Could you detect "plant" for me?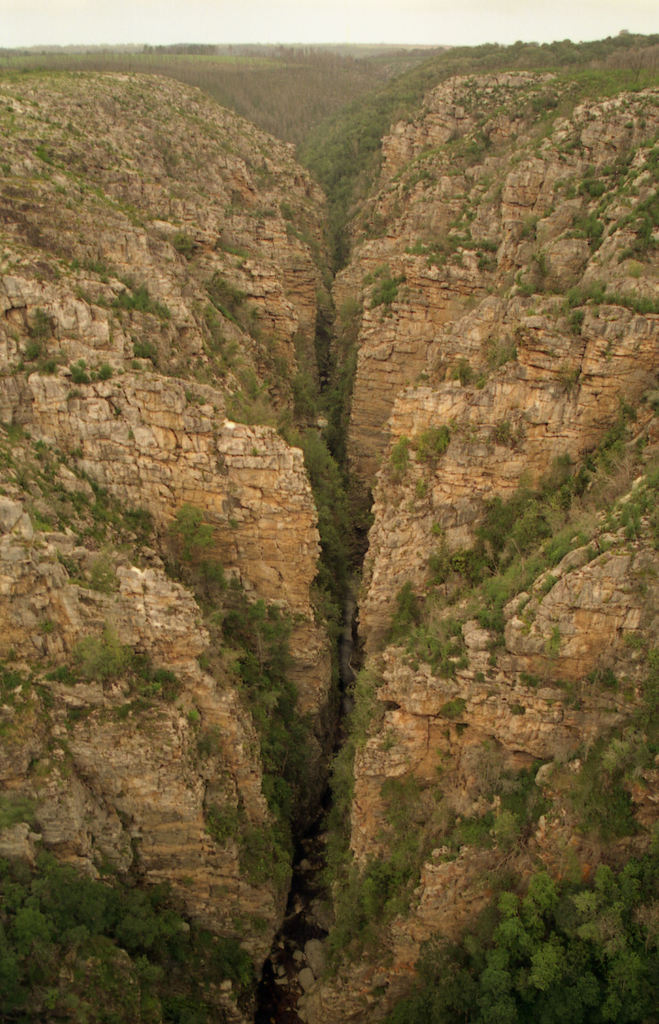
Detection result: {"x1": 407, "y1": 239, "x2": 439, "y2": 255}.
